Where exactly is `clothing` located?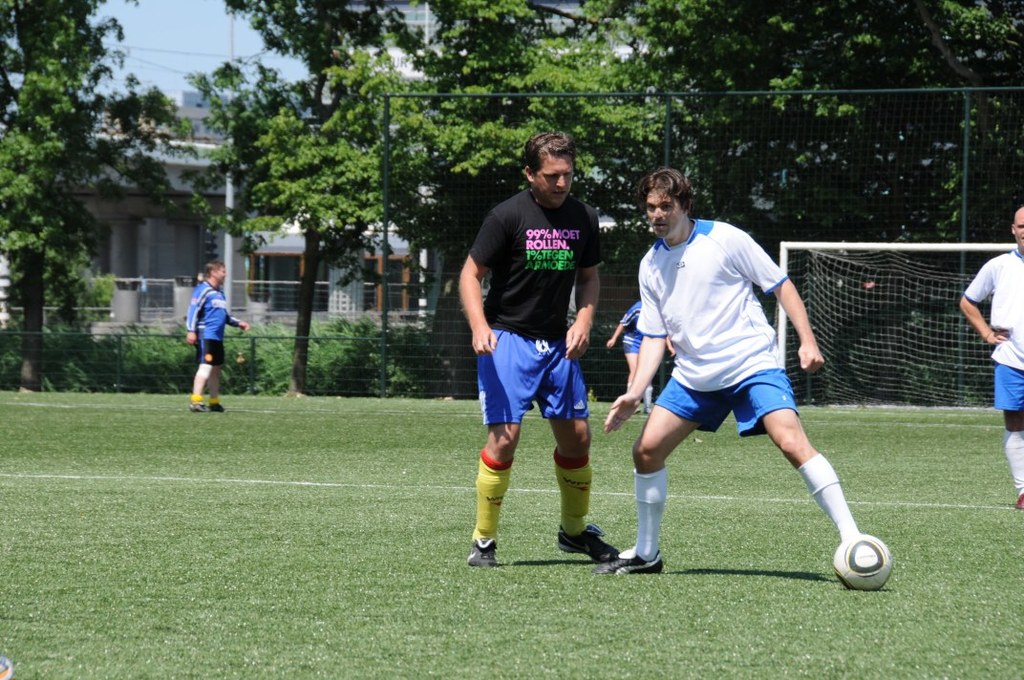
Its bounding box is left=629, top=467, right=666, bottom=569.
